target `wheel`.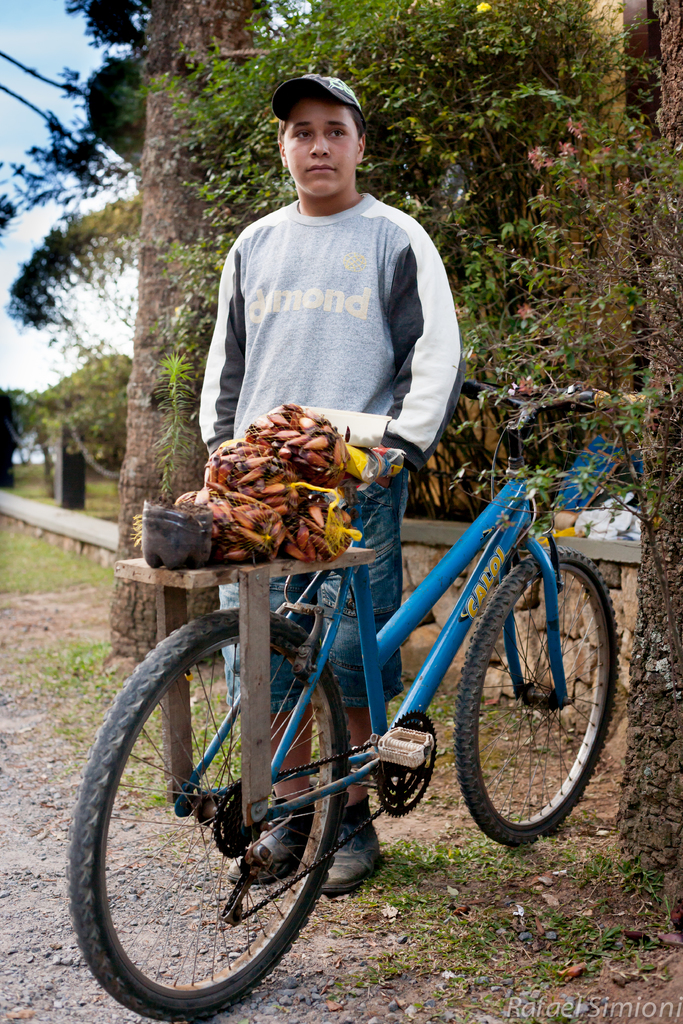
Target region: crop(450, 538, 632, 851).
